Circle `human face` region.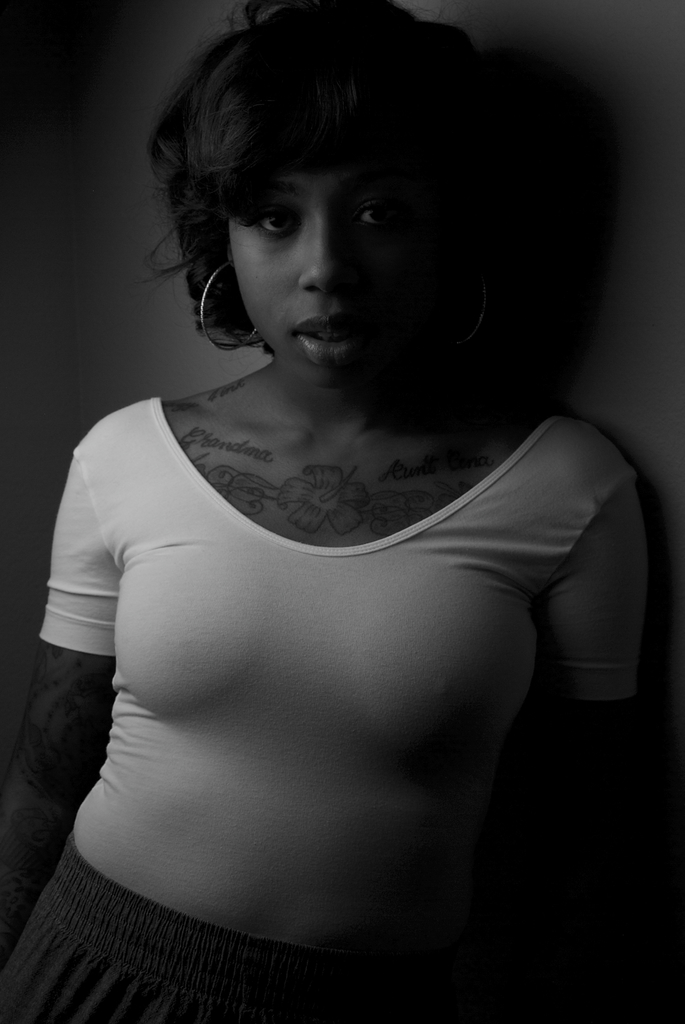
Region: detection(219, 159, 425, 390).
